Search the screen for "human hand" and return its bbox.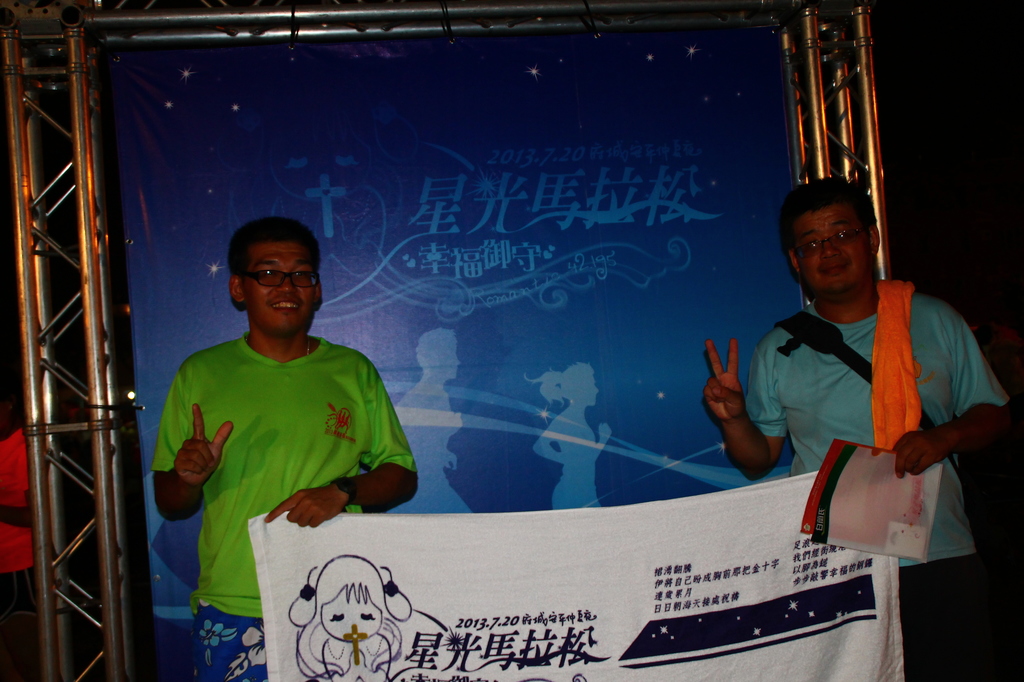
Found: 598 422 614 442.
